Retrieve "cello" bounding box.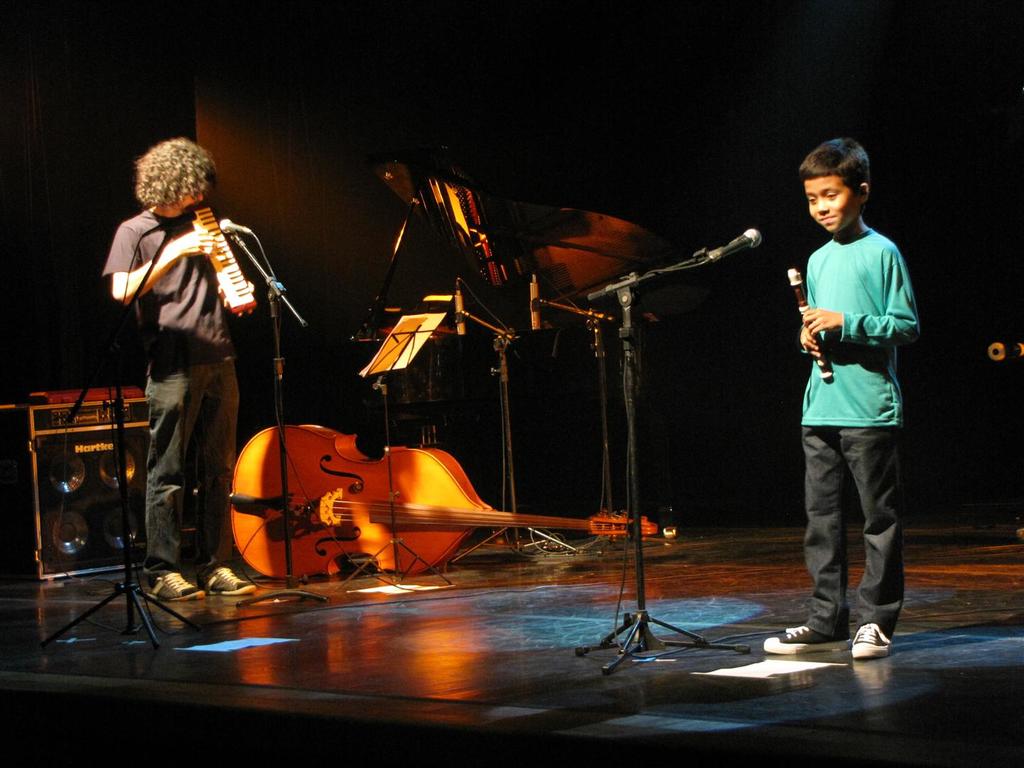
Bounding box: <box>228,420,658,580</box>.
